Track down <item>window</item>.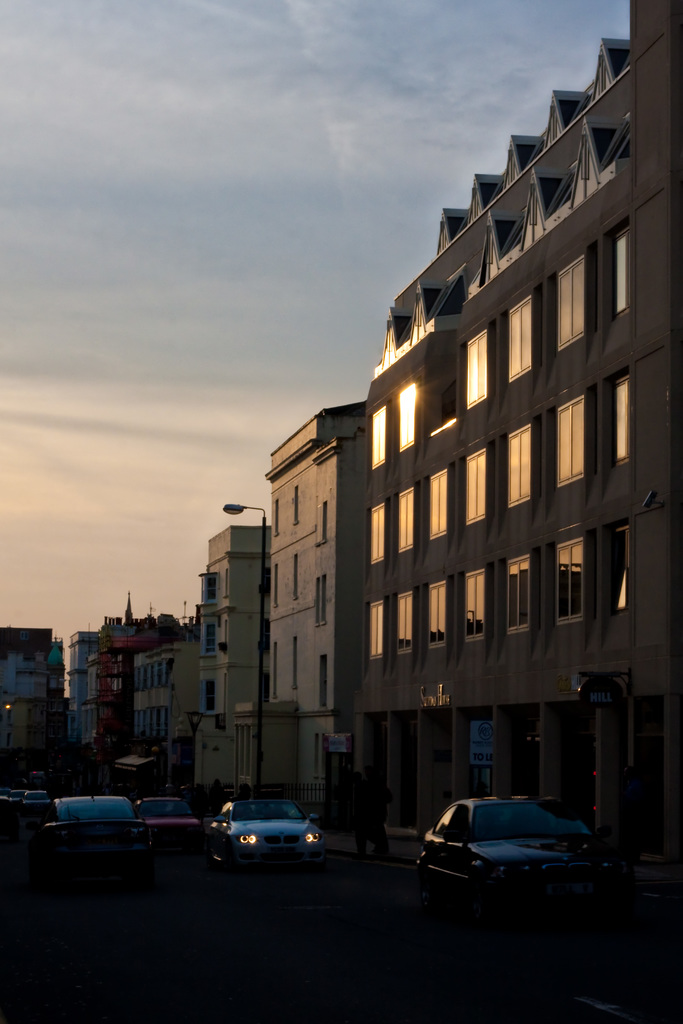
Tracked to {"left": 313, "top": 579, "right": 327, "bottom": 627}.
